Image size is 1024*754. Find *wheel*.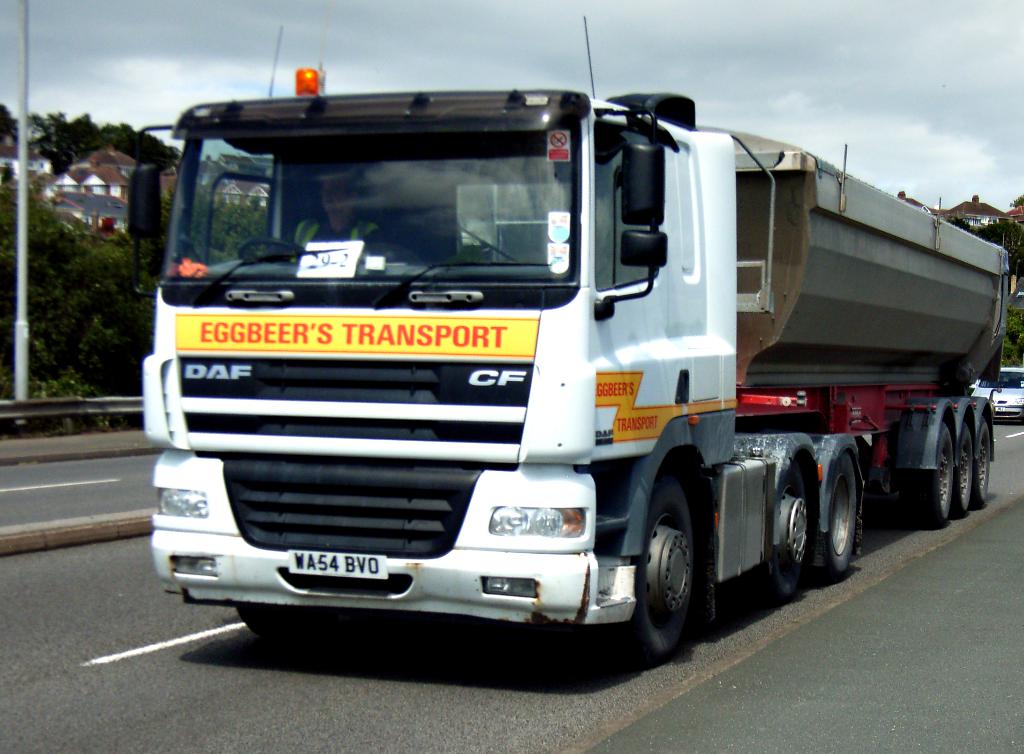
bbox=[947, 407, 977, 523].
